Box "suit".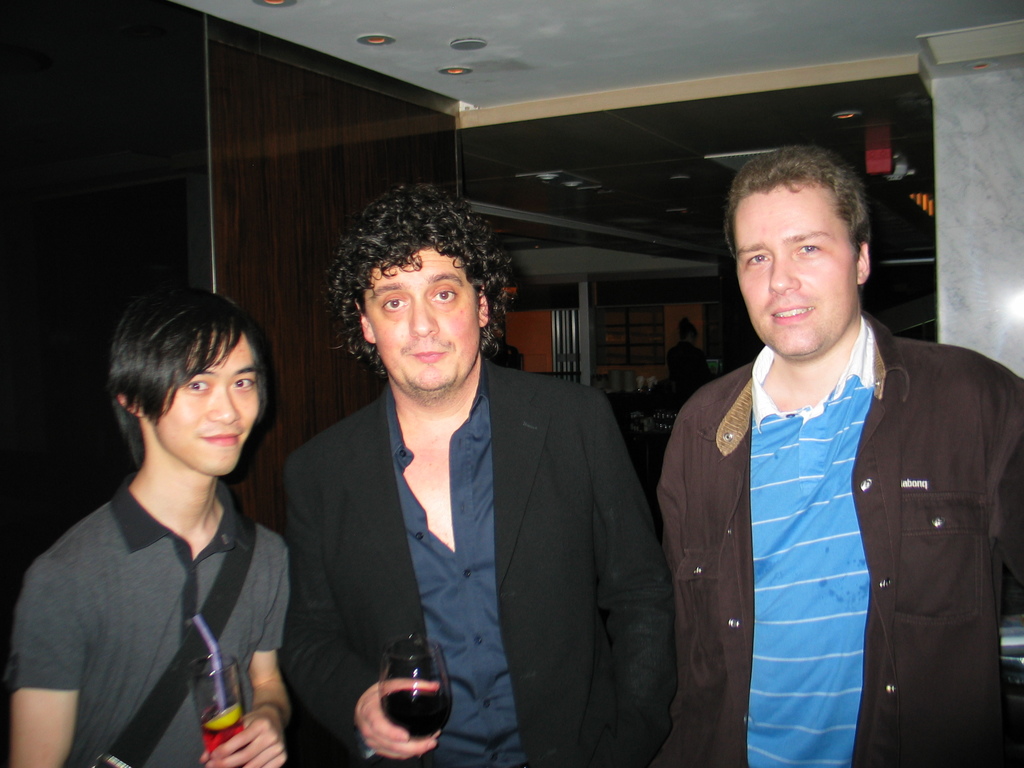
[326,257,692,740].
